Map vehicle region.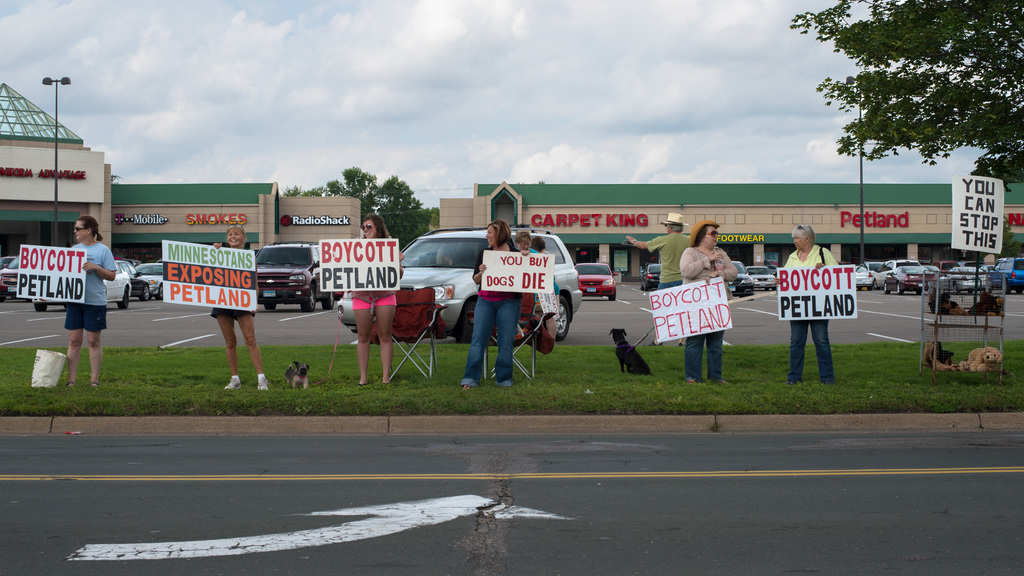
Mapped to box(635, 254, 1023, 297).
